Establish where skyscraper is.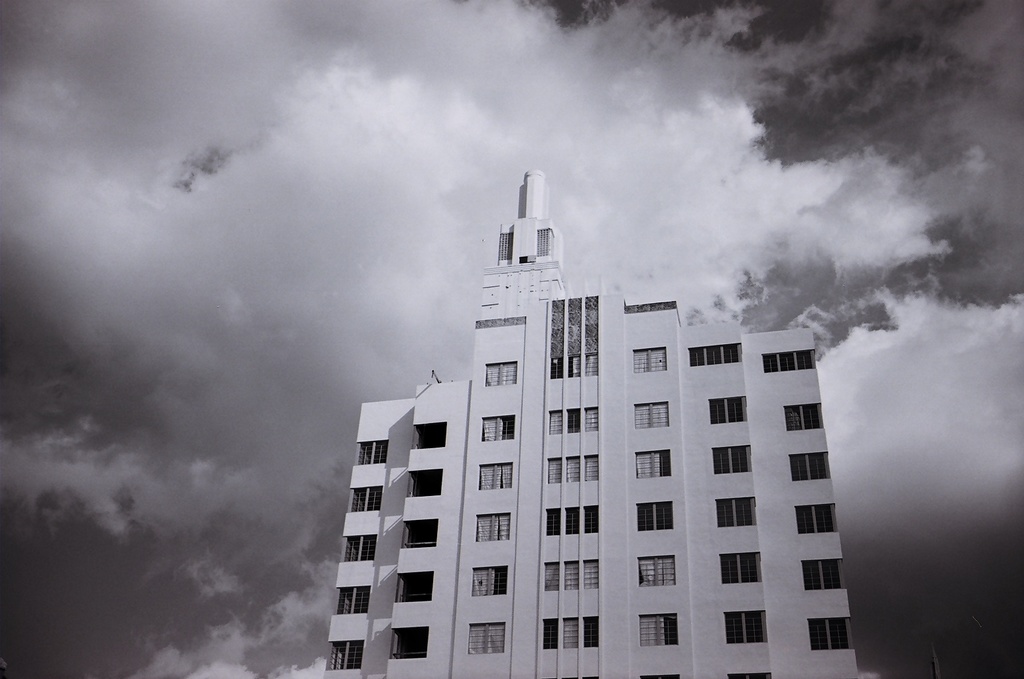
Established at l=320, t=164, r=860, b=678.
